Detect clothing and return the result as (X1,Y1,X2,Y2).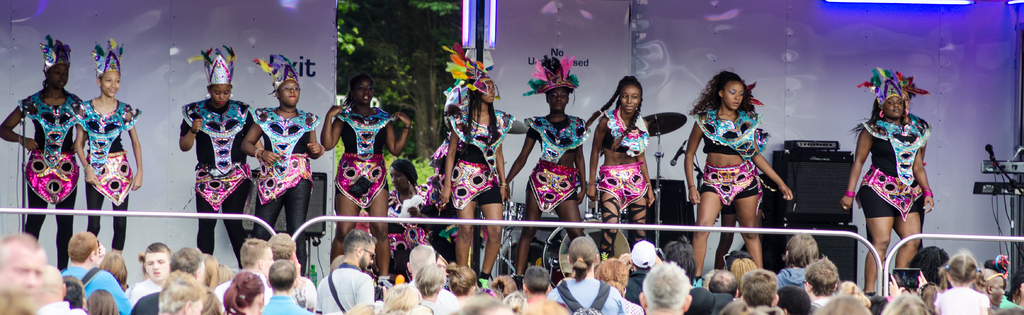
(67,96,142,210).
